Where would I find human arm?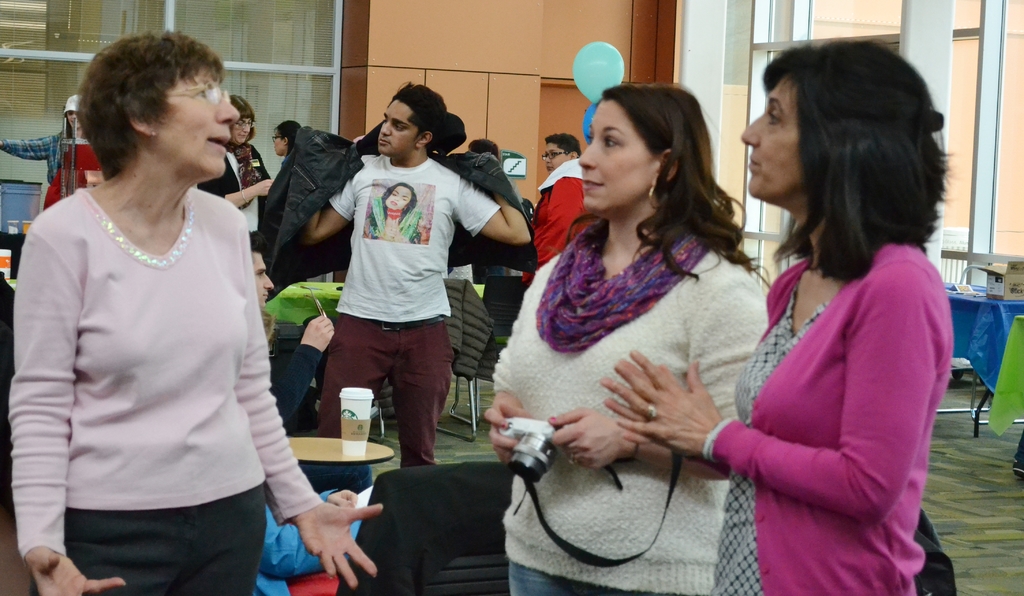
At 317,156,364,243.
